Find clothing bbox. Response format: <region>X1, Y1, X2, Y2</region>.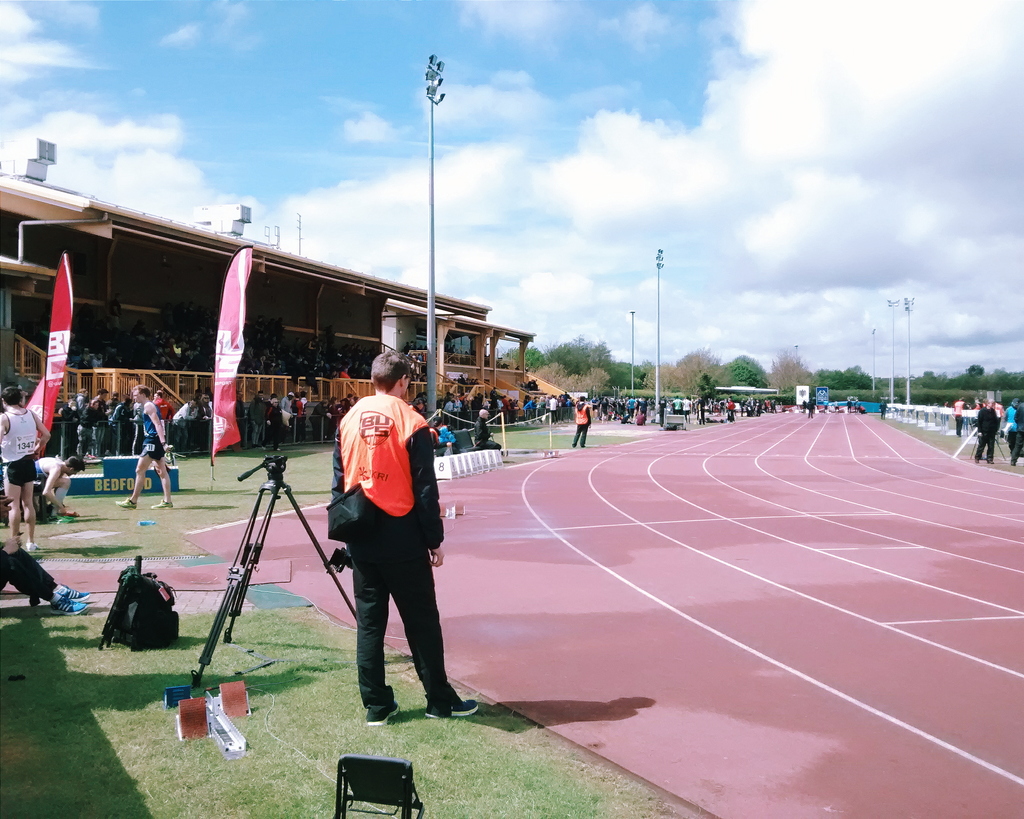
<region>74, 403, 99, 456</region>.
